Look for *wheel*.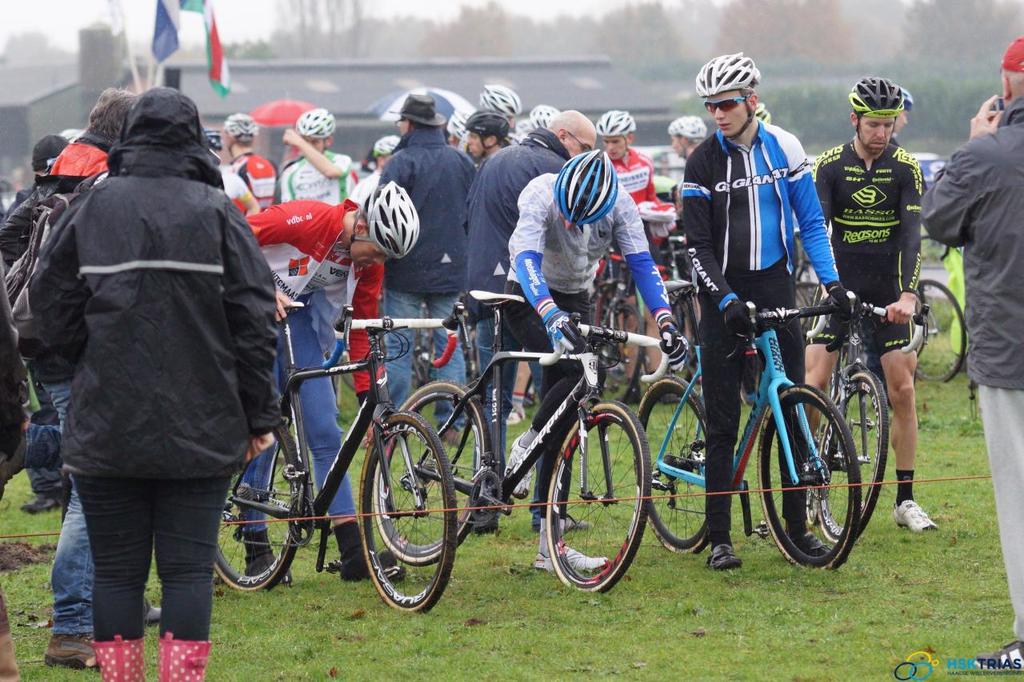
Found: left=358, top=409, right=460, bottom=614.
